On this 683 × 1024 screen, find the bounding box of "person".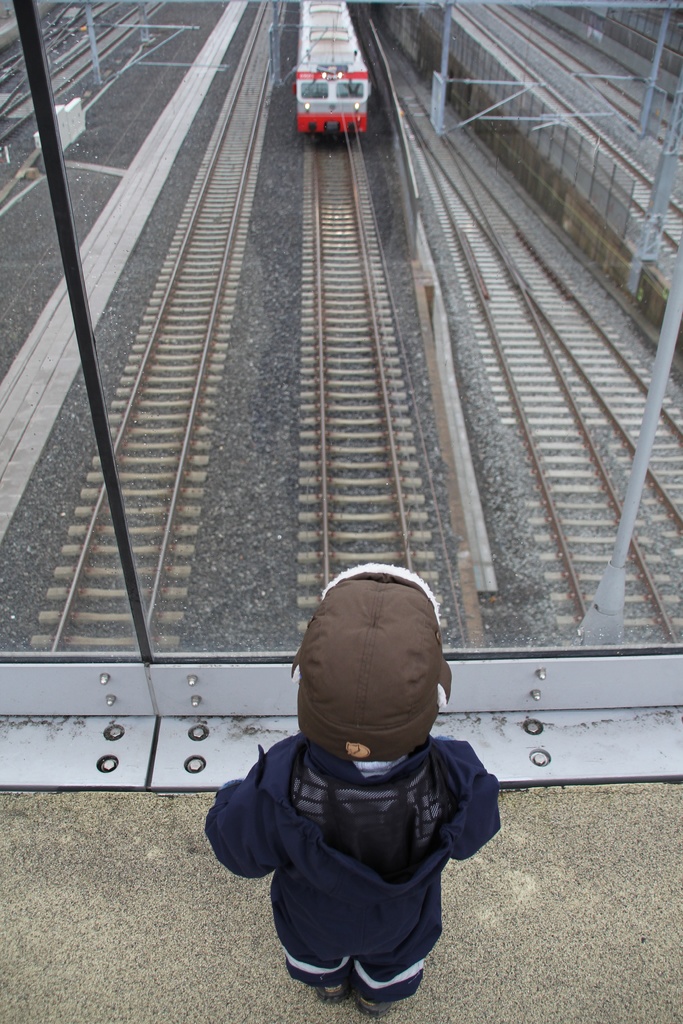
Bounding box: bbox=(202, 563, 504, 1021).
